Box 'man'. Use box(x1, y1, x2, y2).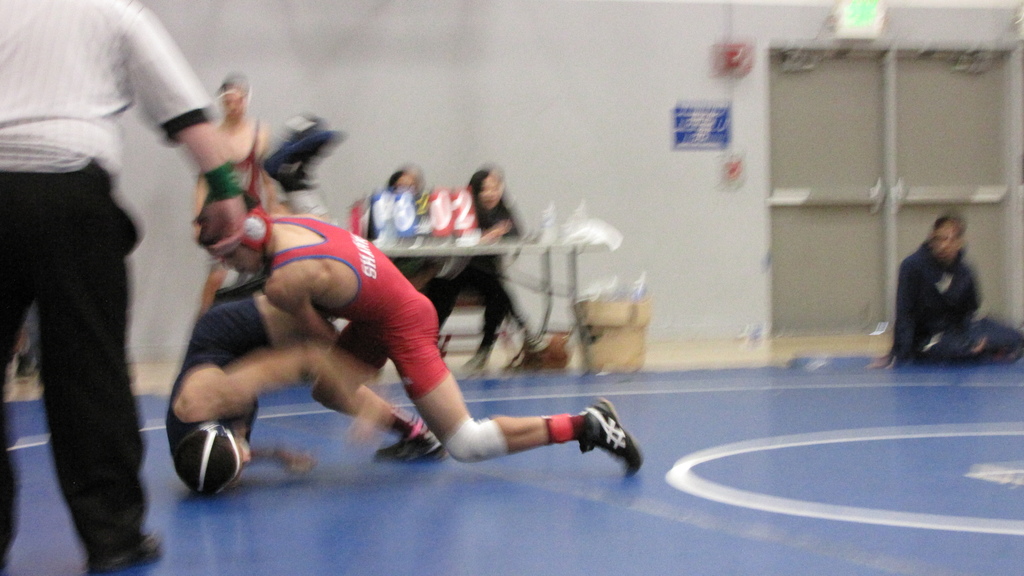
box(10, 4, 218, 536).
